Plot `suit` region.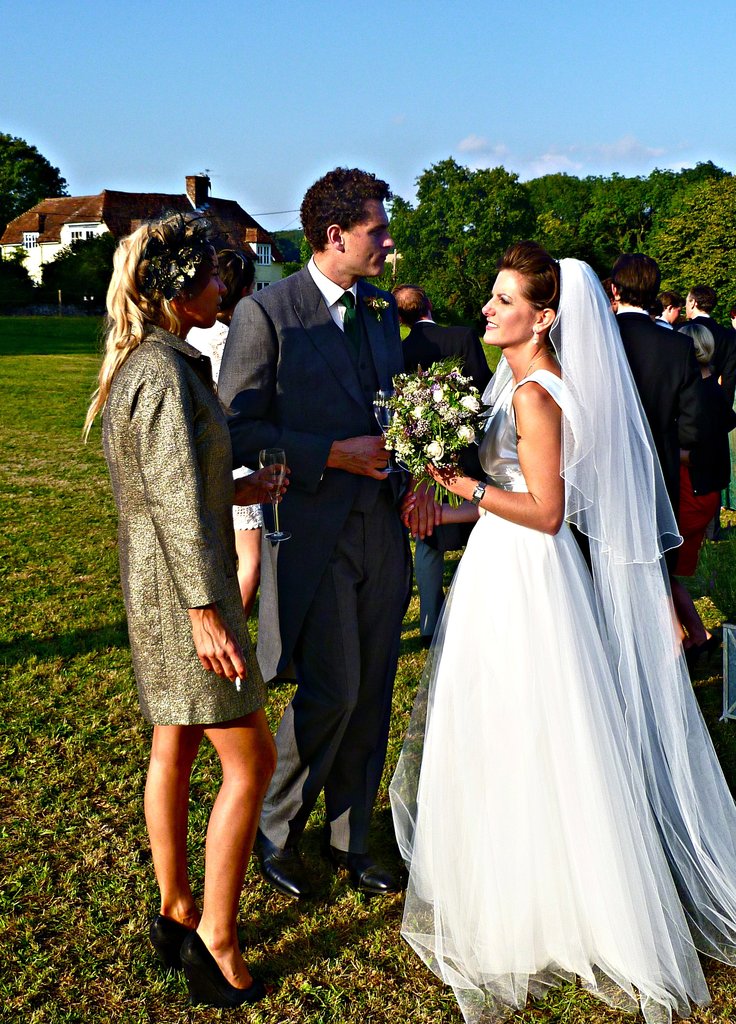
Plotted at left=209, top=184, right=404, bottom=916.
